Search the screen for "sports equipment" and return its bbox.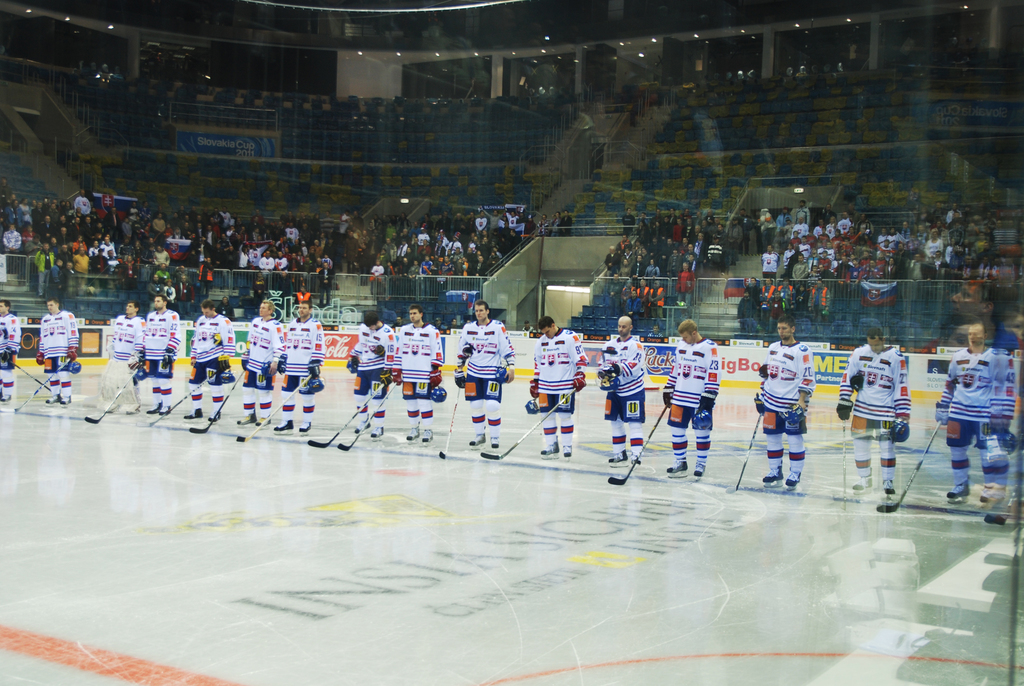
Found: 161,349,177,371.
